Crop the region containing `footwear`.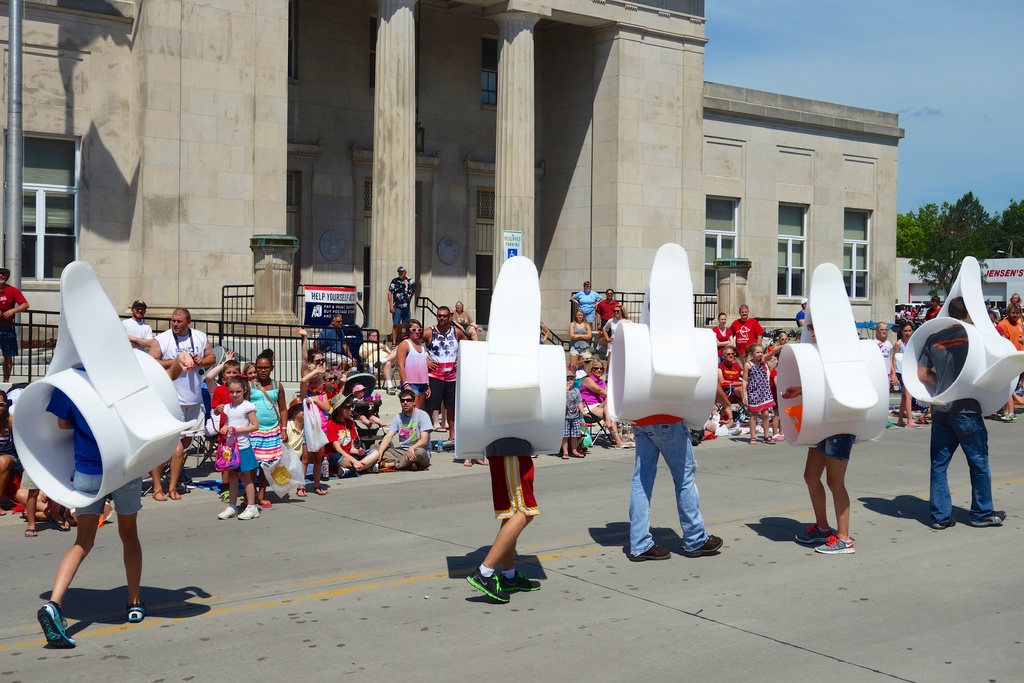
Crop region: box=[150, 486, 164, 502].
